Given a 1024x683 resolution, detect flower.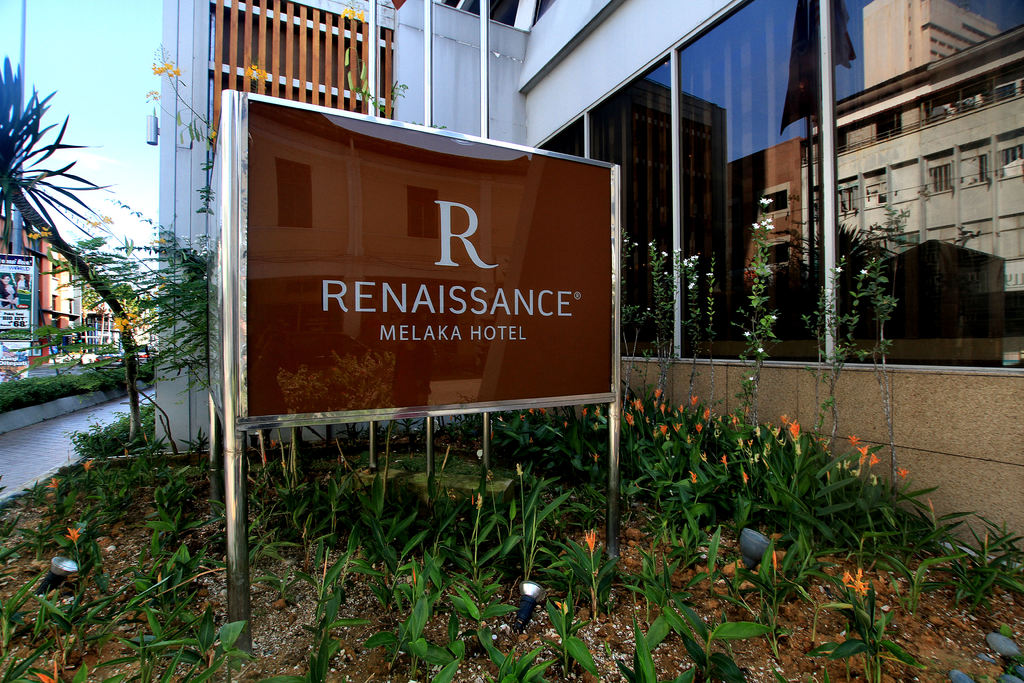
box(634, 399, 644, 414).
